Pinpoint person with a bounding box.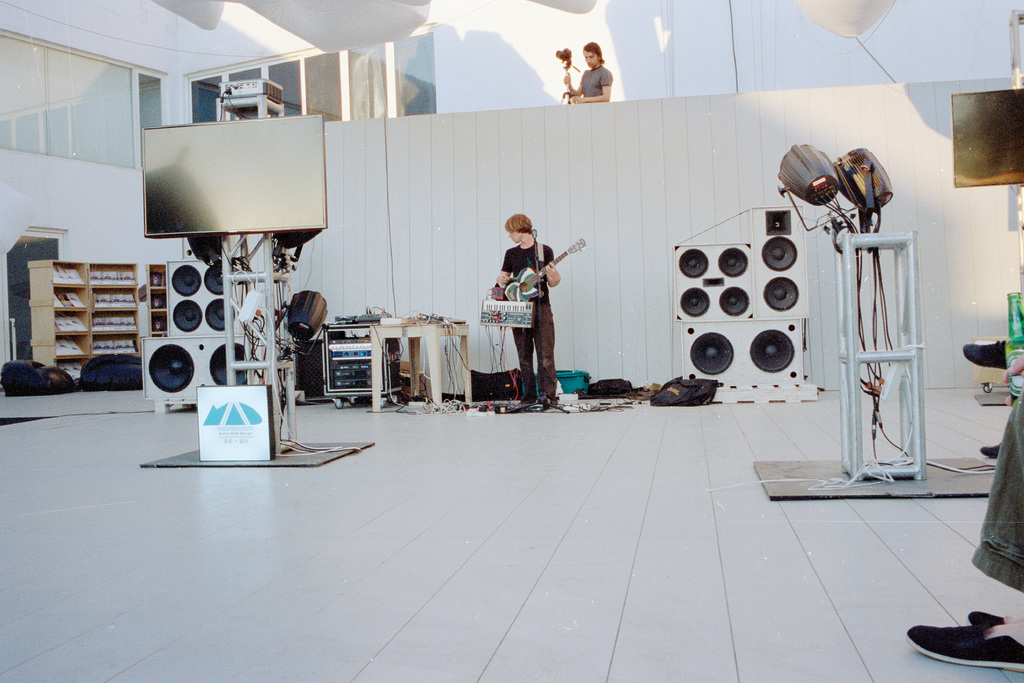
{"left": 902, "top": 357, "right": 1023, "bottom": 672}.
